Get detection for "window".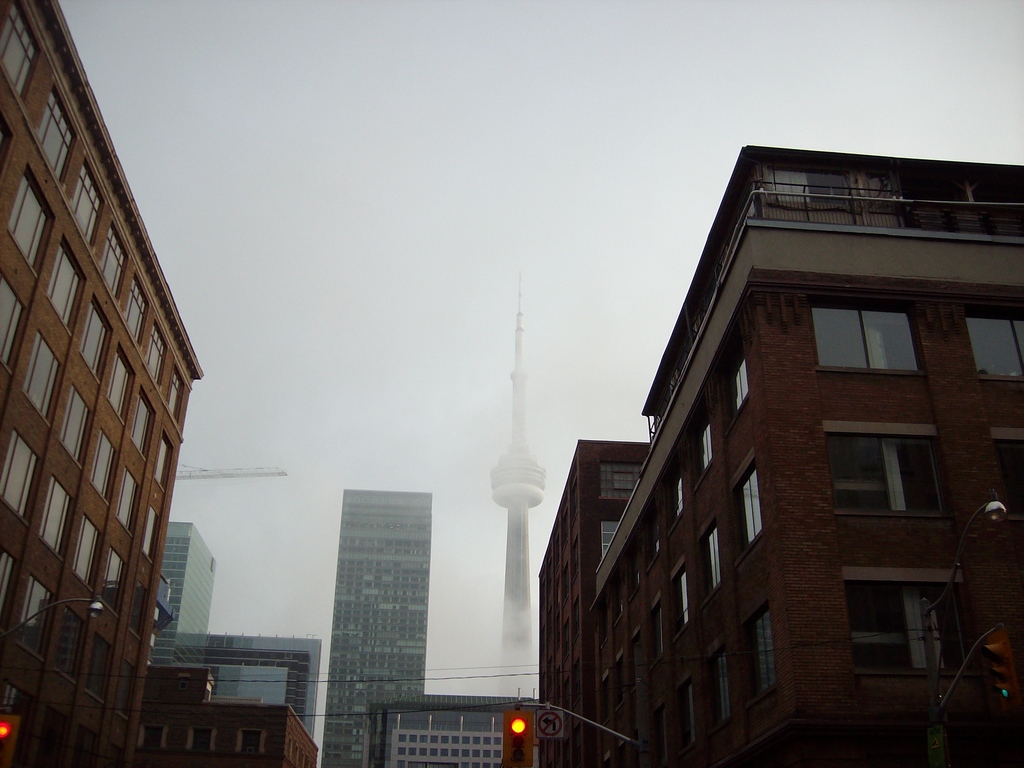
Detection: 65, 161, 103, 243.
